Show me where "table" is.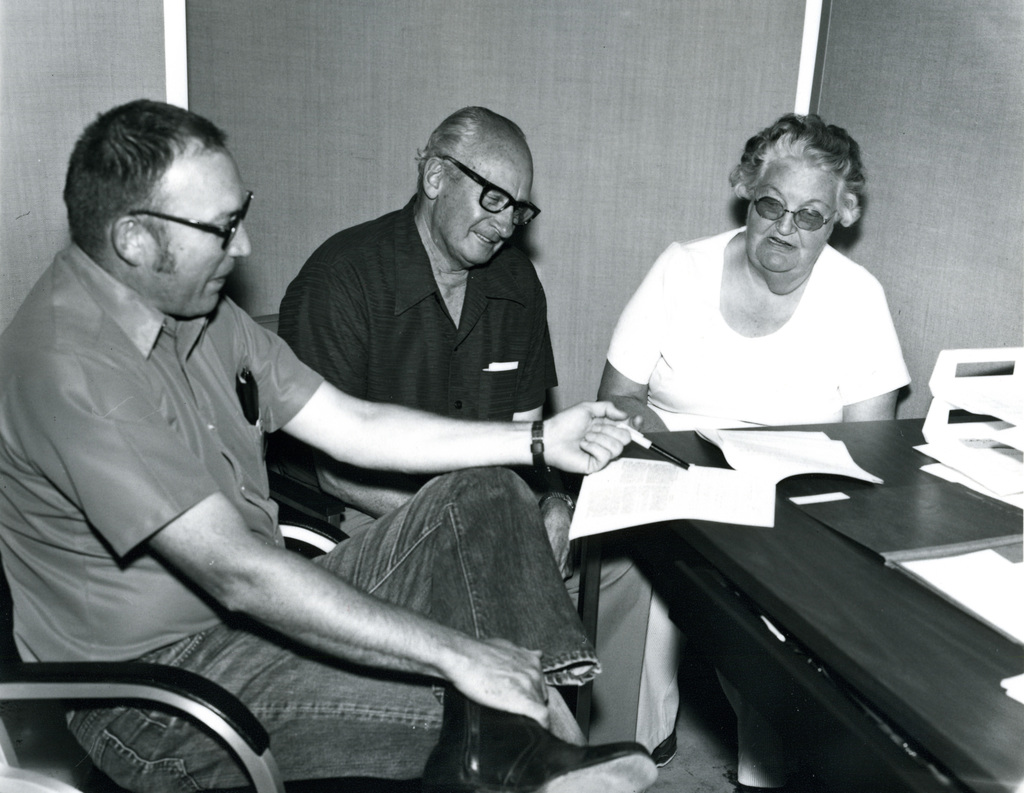
"table" is at 556/371/1011/792.
